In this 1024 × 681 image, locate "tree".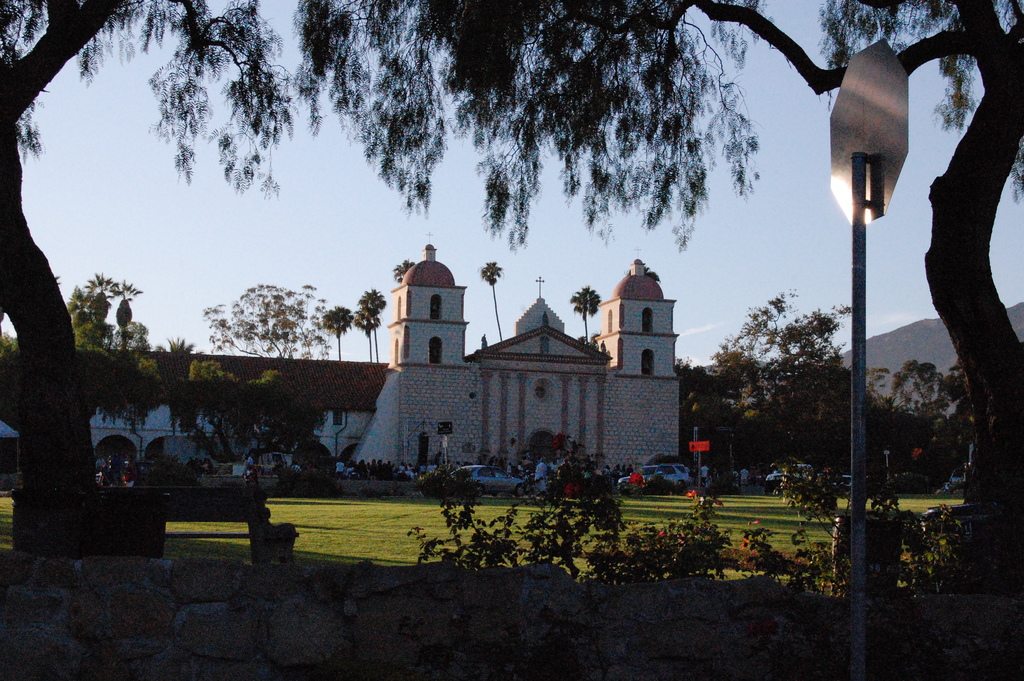
Bounding box: (59,279,100,352).
